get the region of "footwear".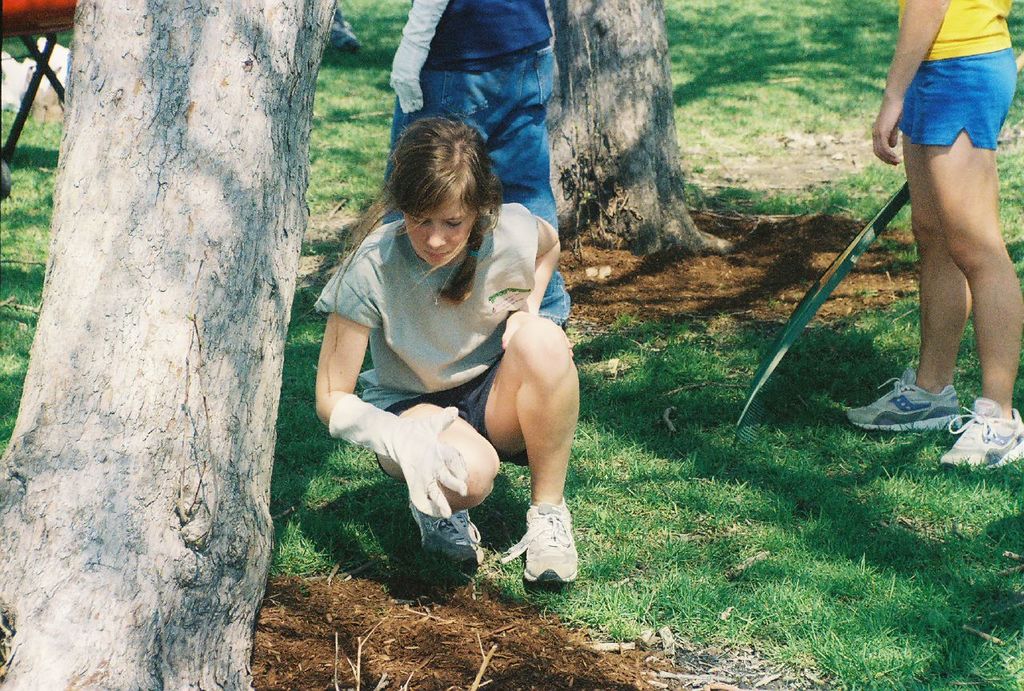
BBox(847, 367, 971, 432).
